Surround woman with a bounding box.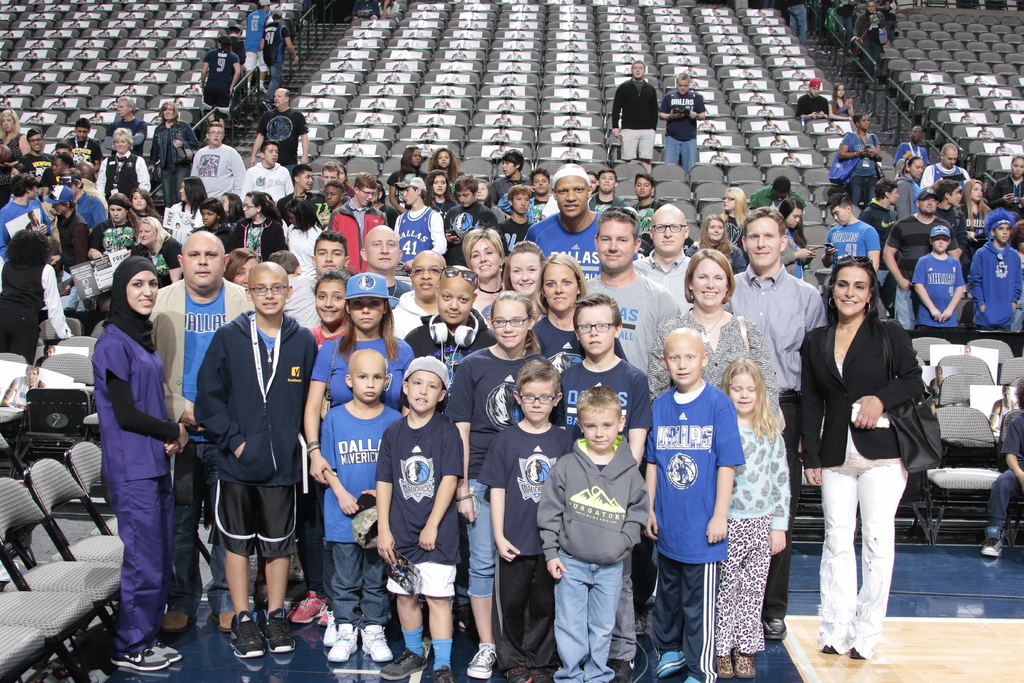
region(687, 214, 746, 276).
